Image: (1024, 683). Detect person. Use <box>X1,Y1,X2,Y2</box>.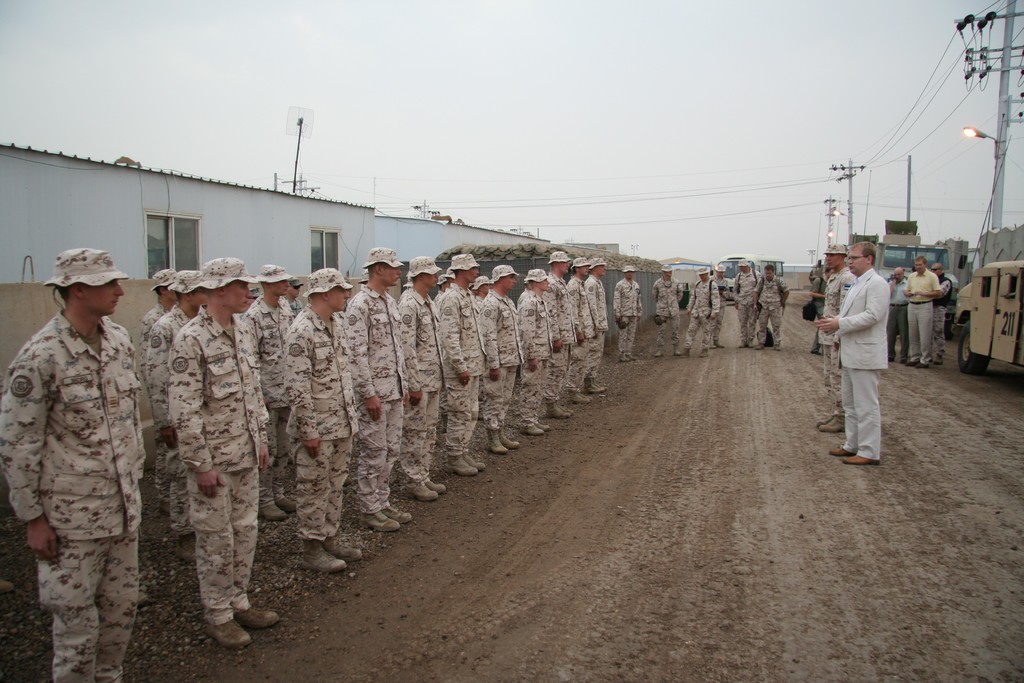
<box>614,264,643,359</box>.
